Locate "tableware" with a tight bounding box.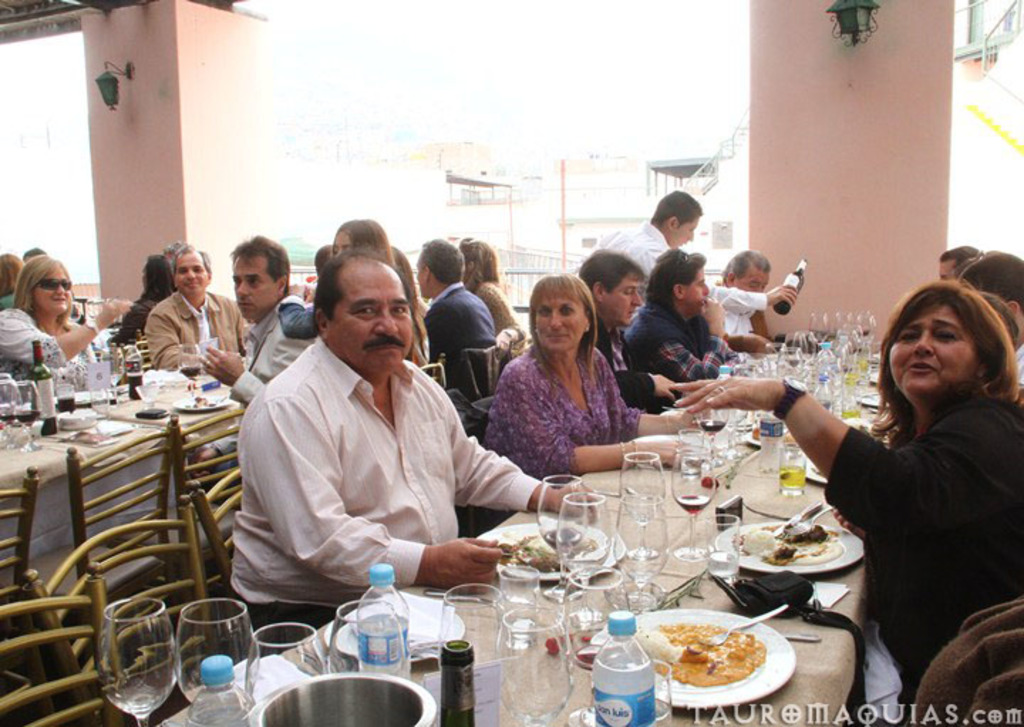
l=674, t=444, r=717, b=561.
